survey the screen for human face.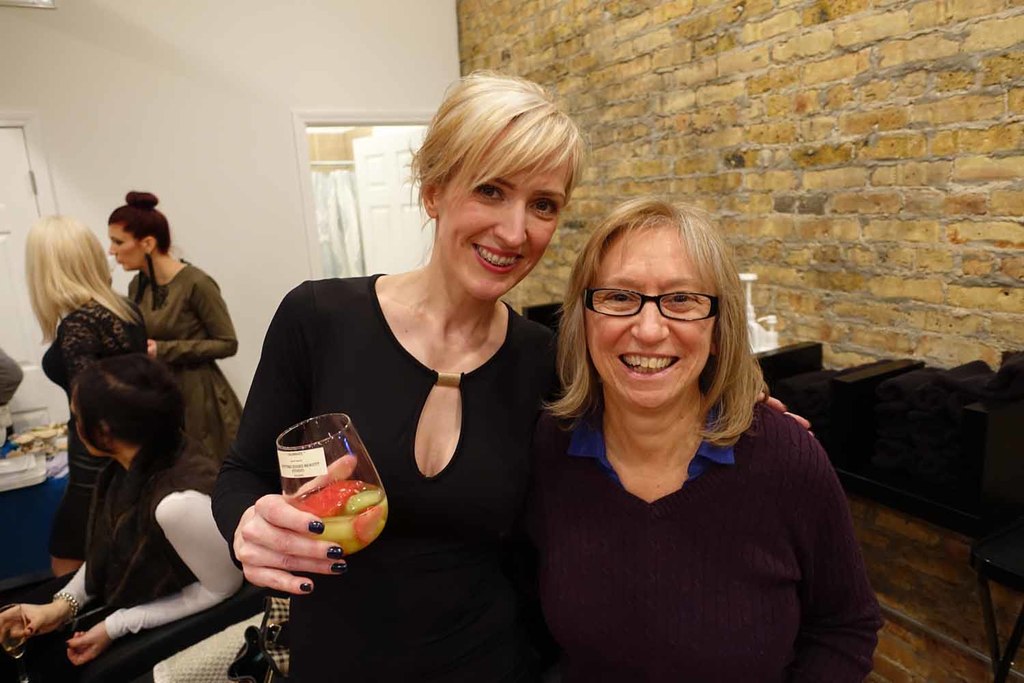
Survey found: <region>438, 122, 569, 298</region>.
